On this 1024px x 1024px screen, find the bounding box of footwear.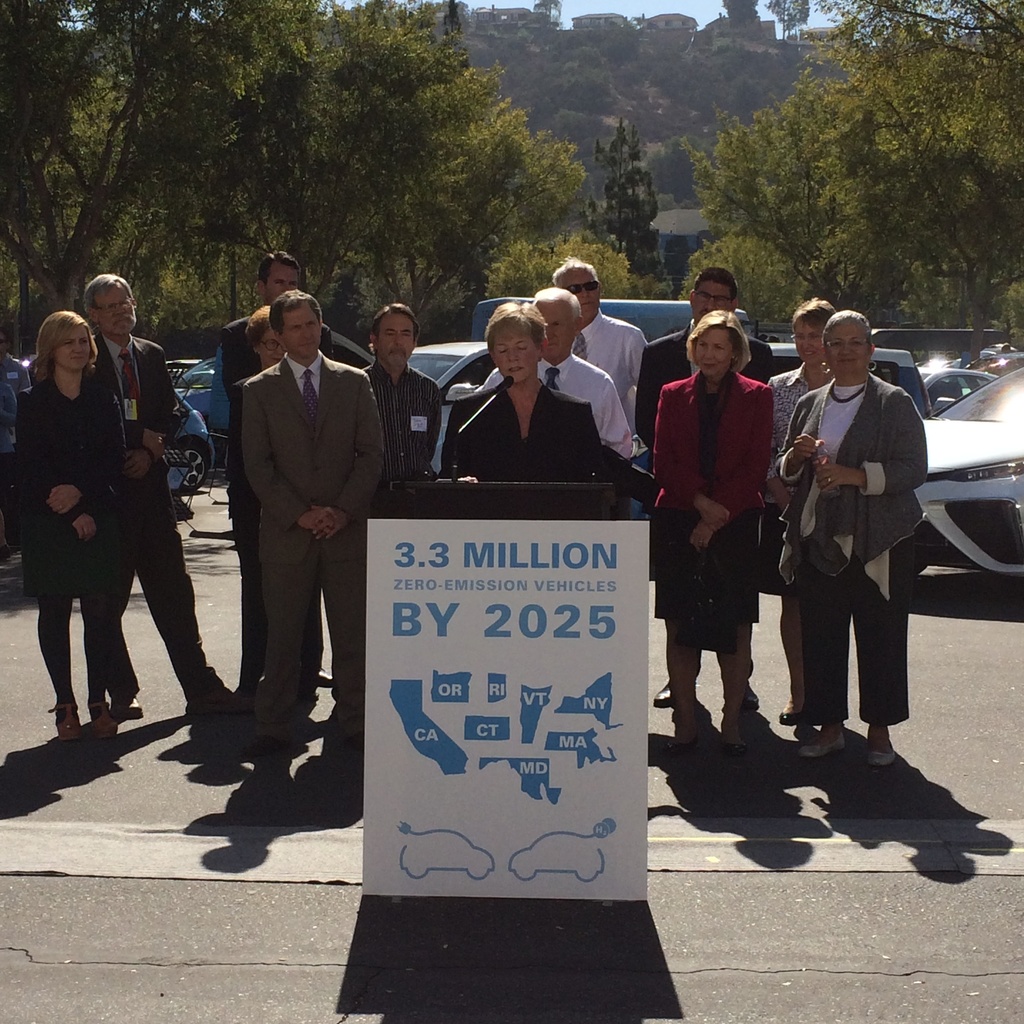
Bounding box: select_region(648, 680, 676, 710).
